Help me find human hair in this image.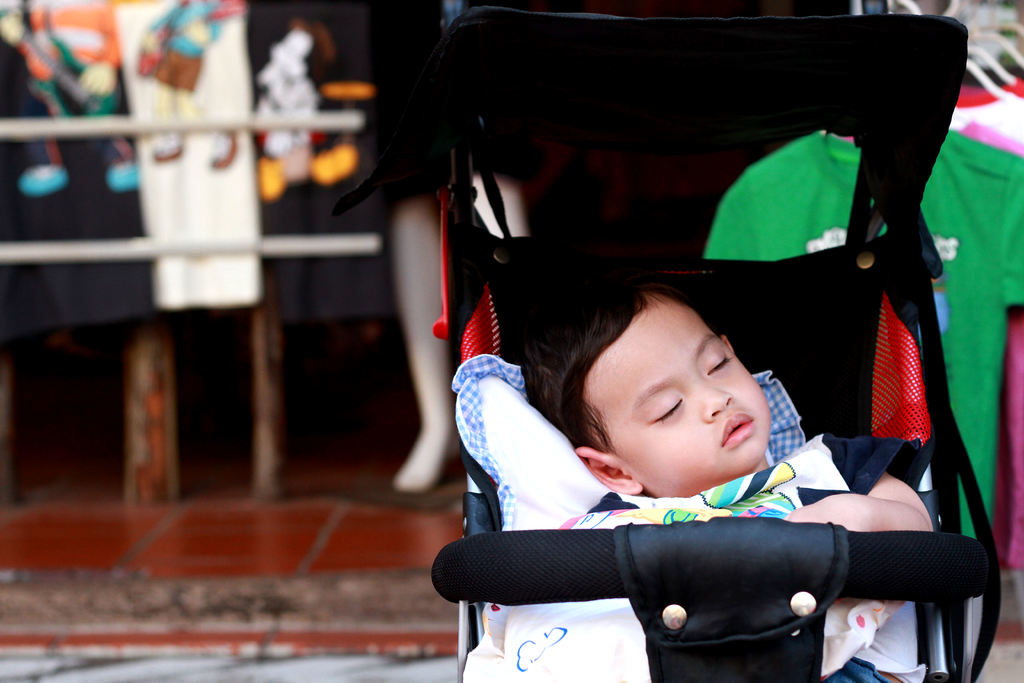
Found it: 509/279/717/448.
